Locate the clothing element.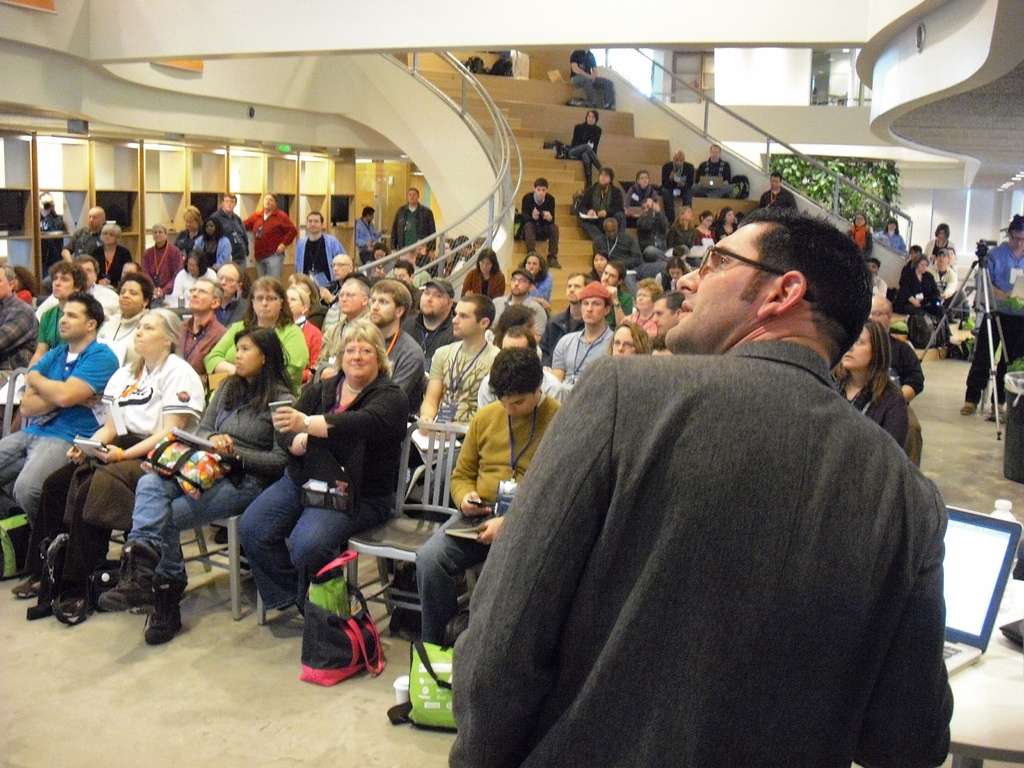
Element bbox: detection(669, 217, 694, 247).
